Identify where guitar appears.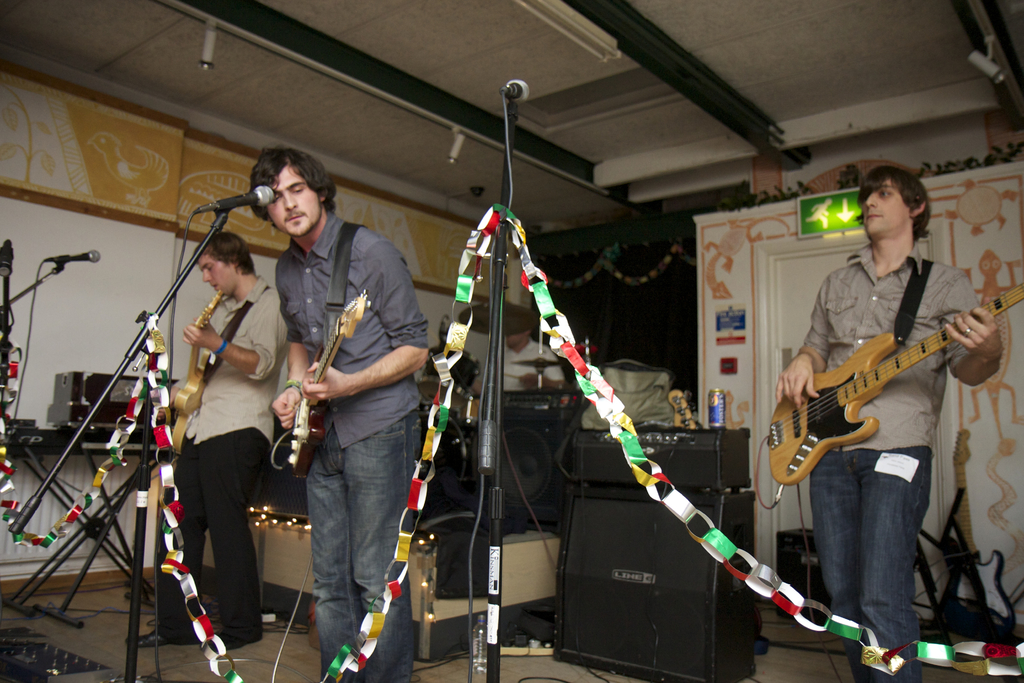
Appears at box=[284, 292, 369, 472].
